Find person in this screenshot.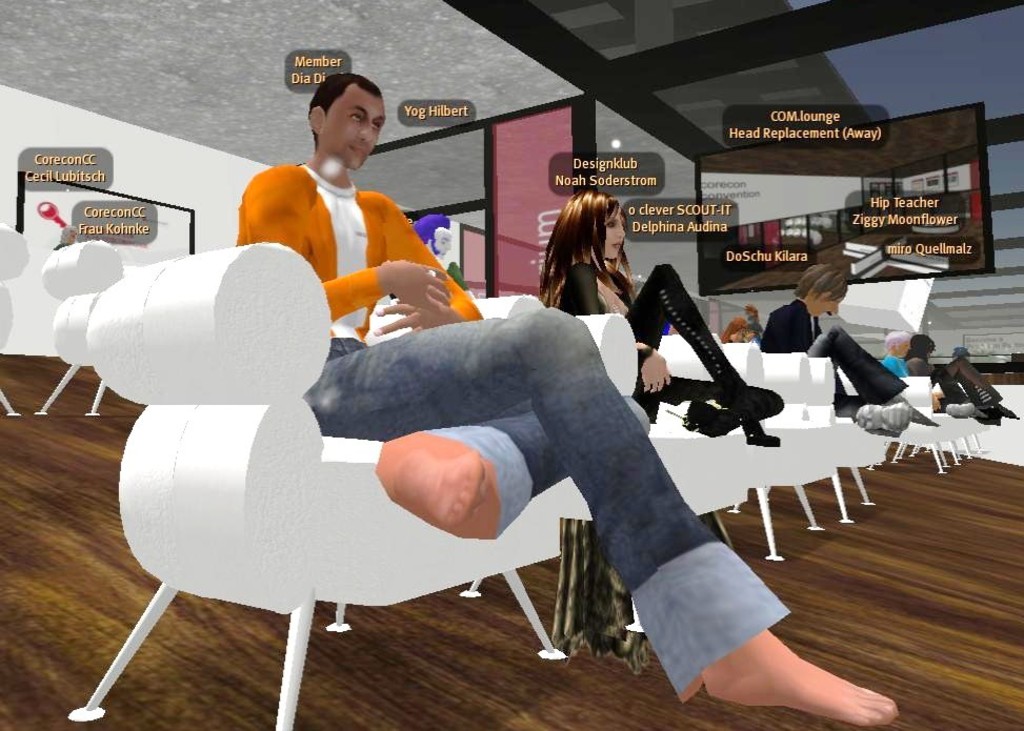
The bounding box for person is bbox=(409, 216, 474, 304).
